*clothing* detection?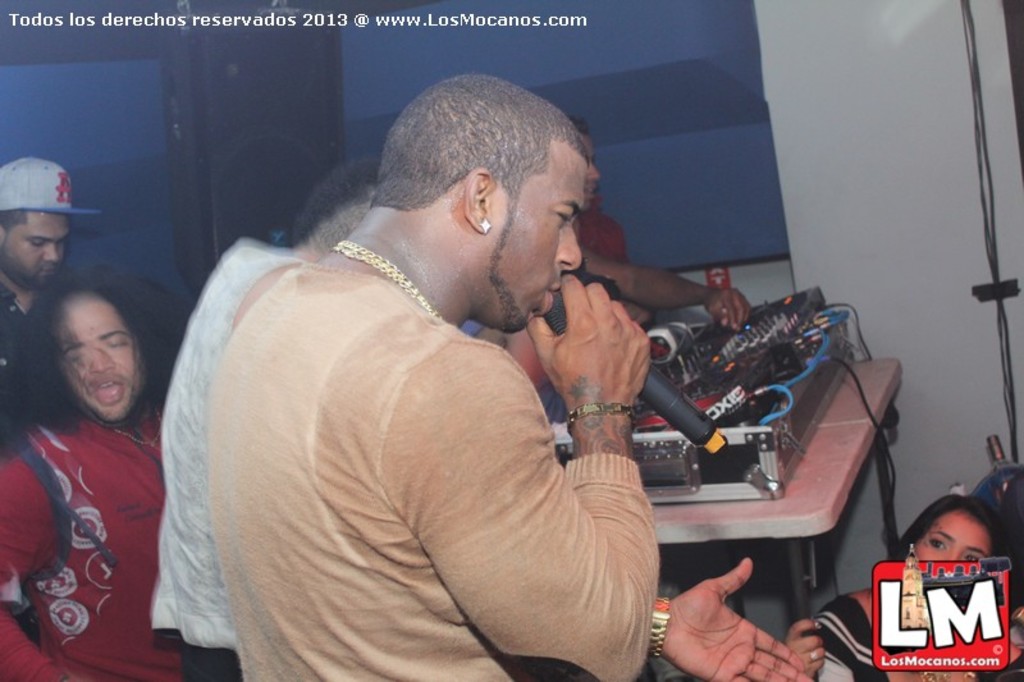
rect(206, 265, 659, 681)
